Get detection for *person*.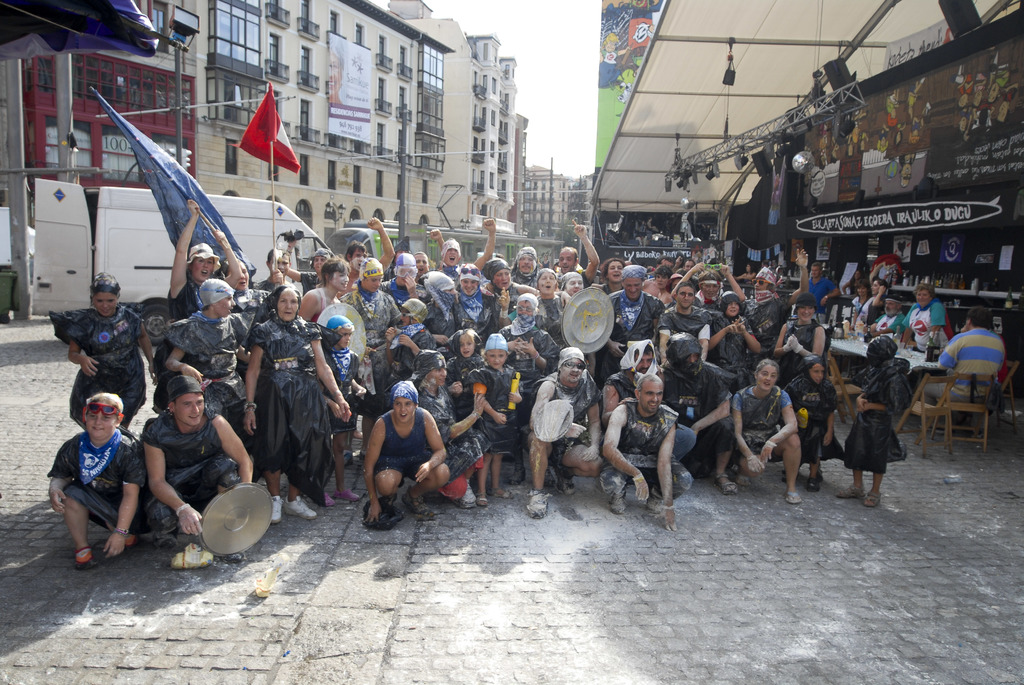
Detection: locate(652, 281, 712, 356).
